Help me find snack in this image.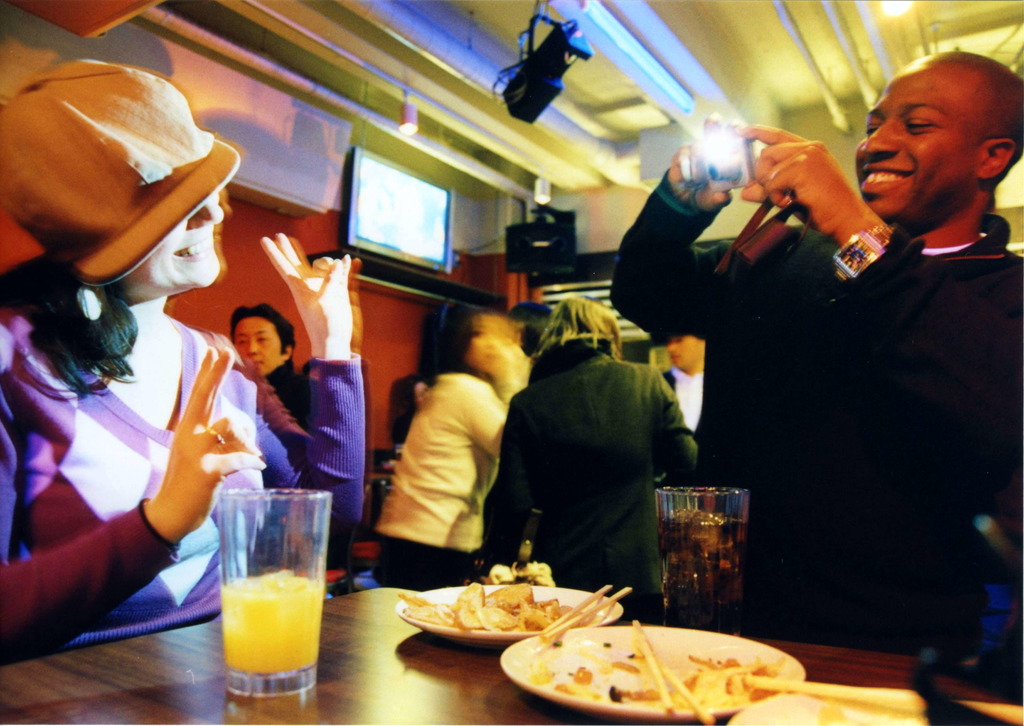
Found it: 504, 624, 817, 725.
